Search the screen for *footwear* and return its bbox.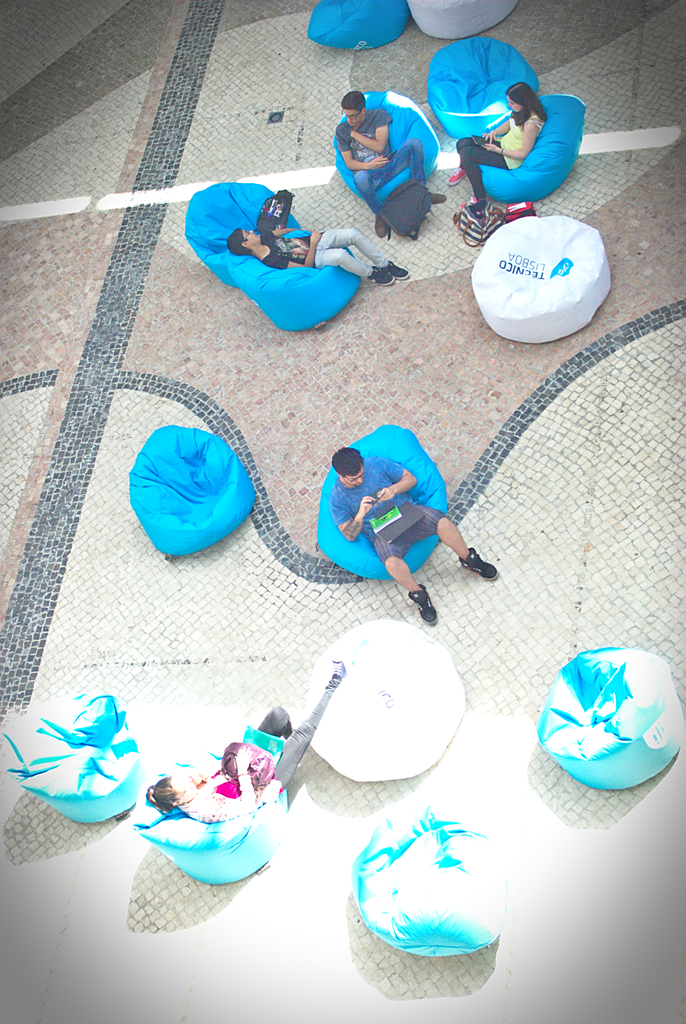
Found: x1=428, y1=191, x2=447, y2=204.
